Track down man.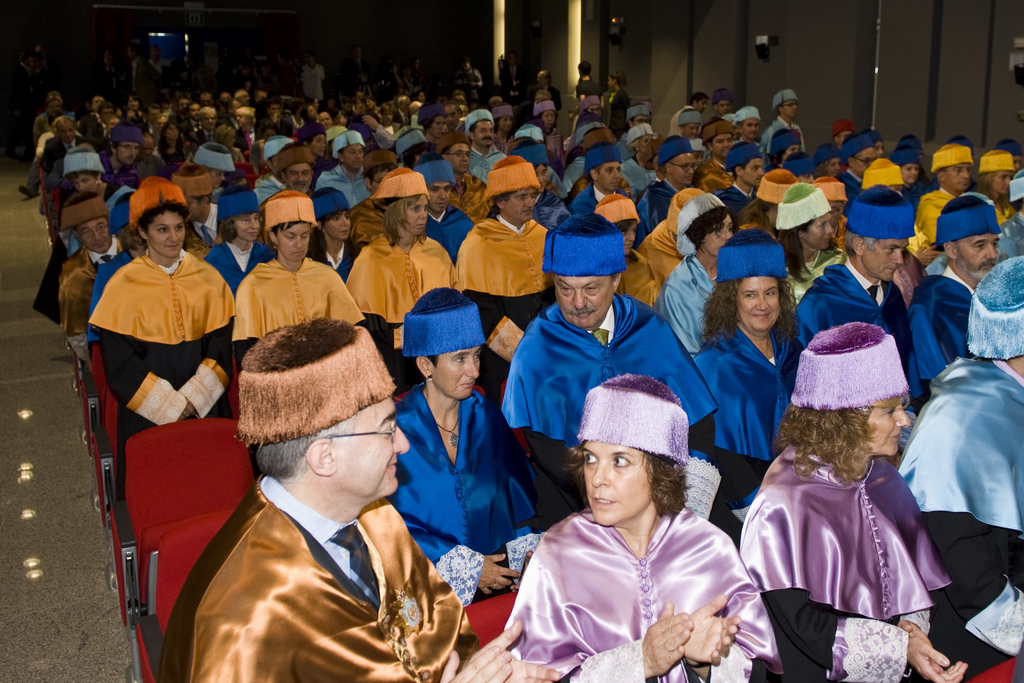
Tracked to rect(715, 143, 762, 236).
